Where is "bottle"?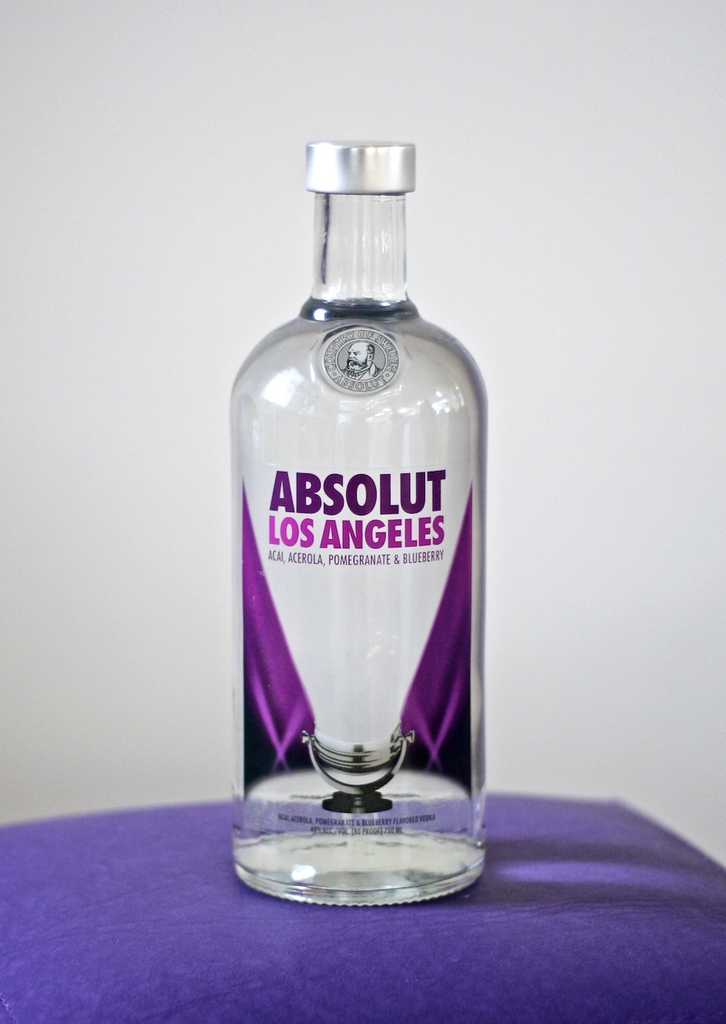
[226,136,508,914].
